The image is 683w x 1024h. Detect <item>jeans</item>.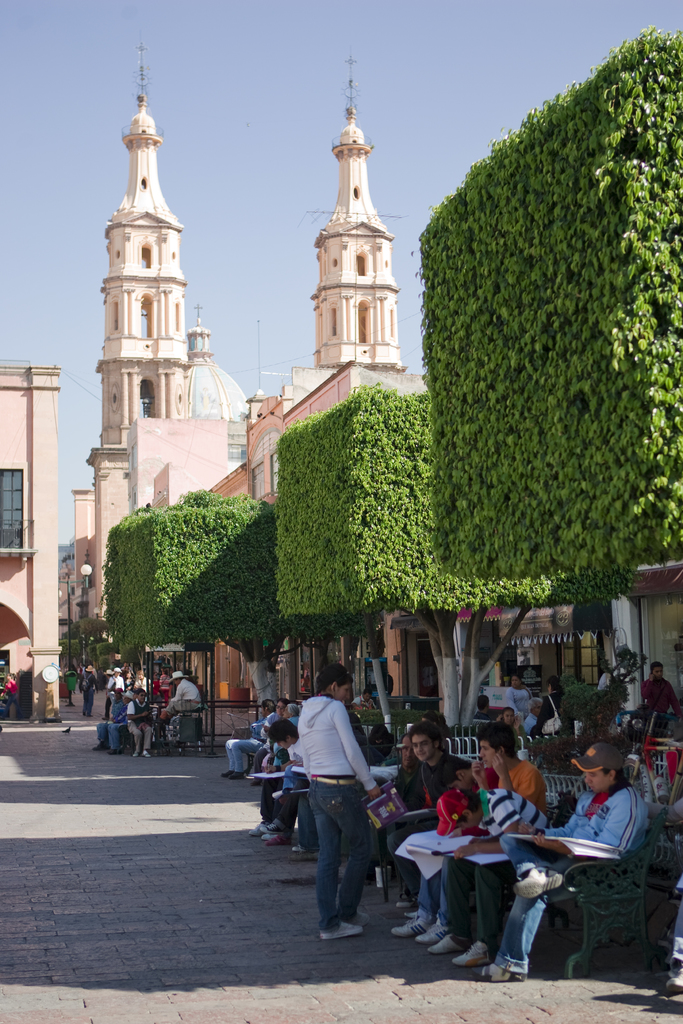
Detection: {"x1": 124, "y1": 720, "x2": 158, "y2": 751}.
